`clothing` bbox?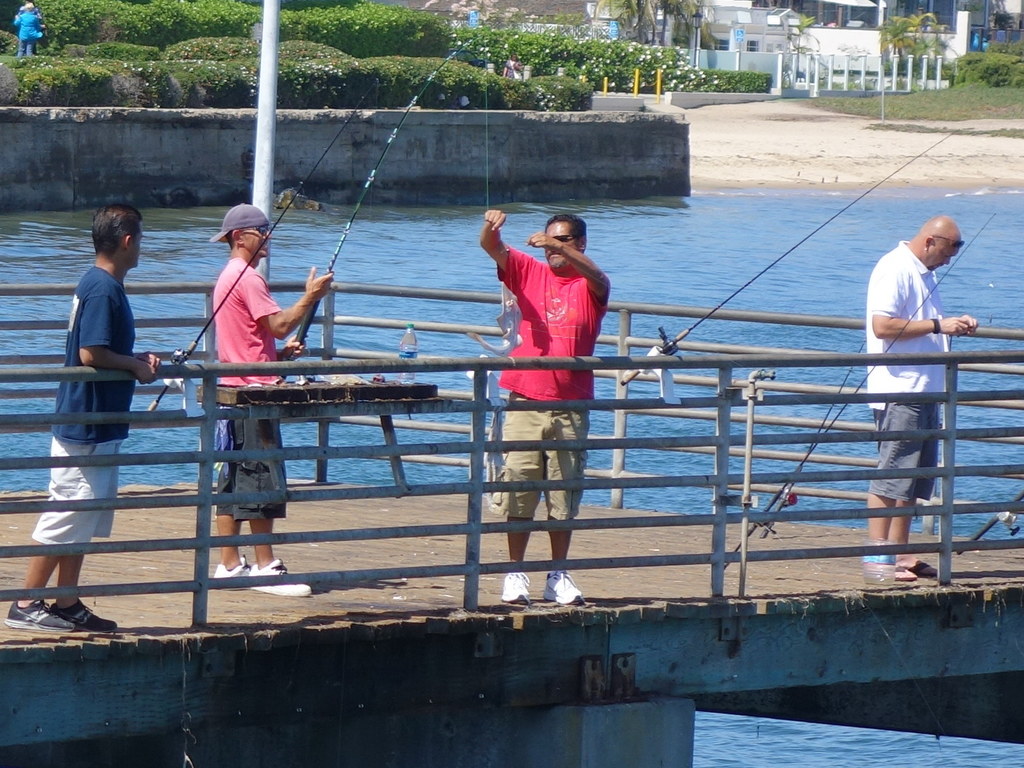
(17, 4, 42, 54)
